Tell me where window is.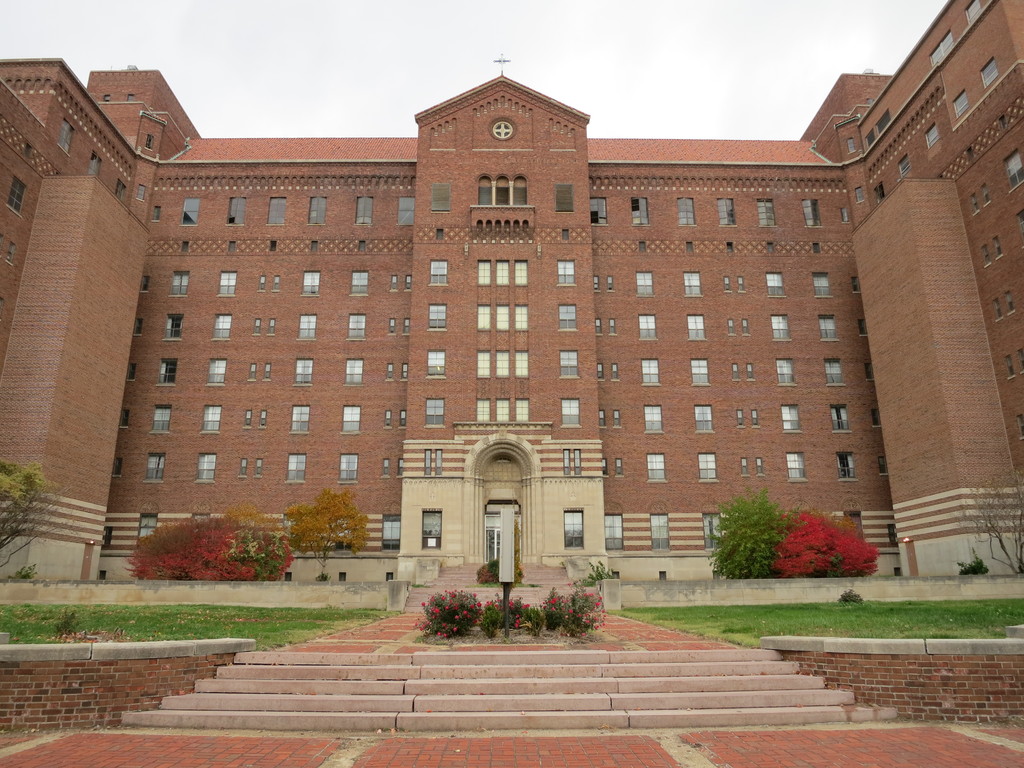
window is at <bbox>963, 0, 980, 23</bbox>.
